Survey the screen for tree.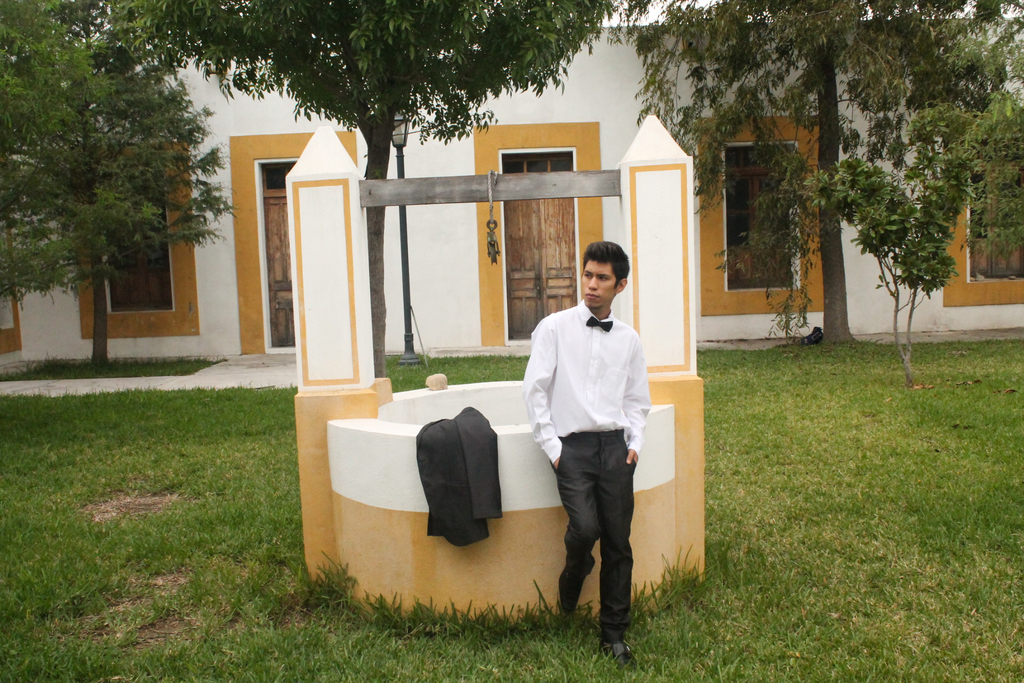
Survey found: 102/0/612/386.
